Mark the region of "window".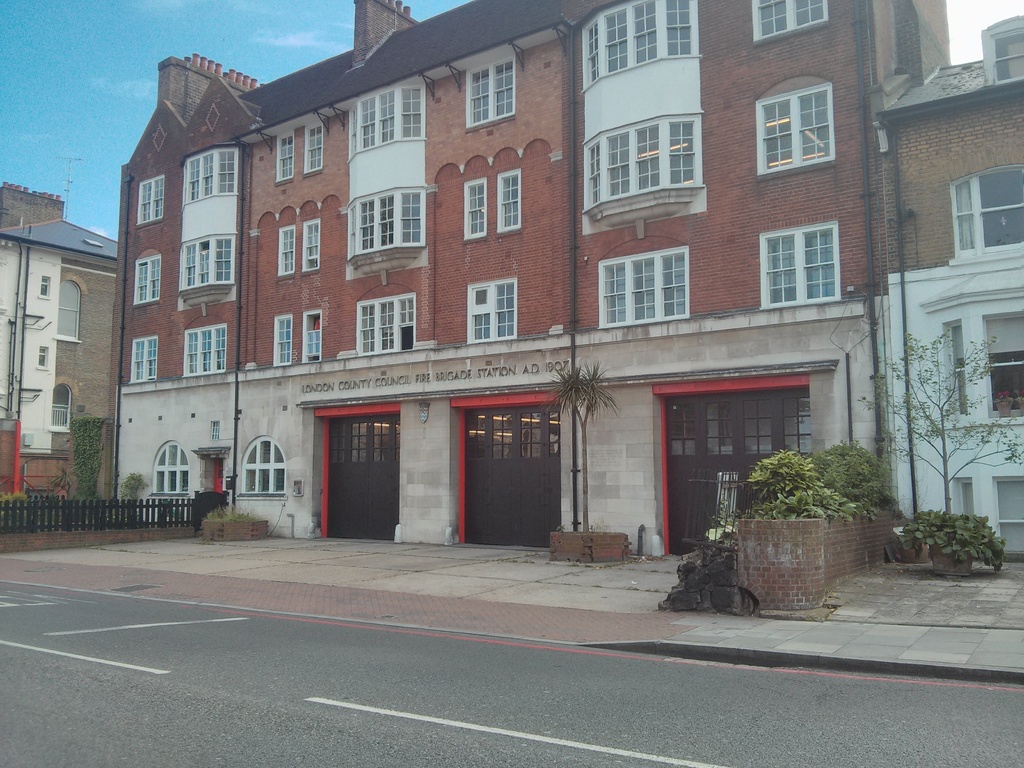
Region: (x1=148, y1=438, x2=190, y2=499).
